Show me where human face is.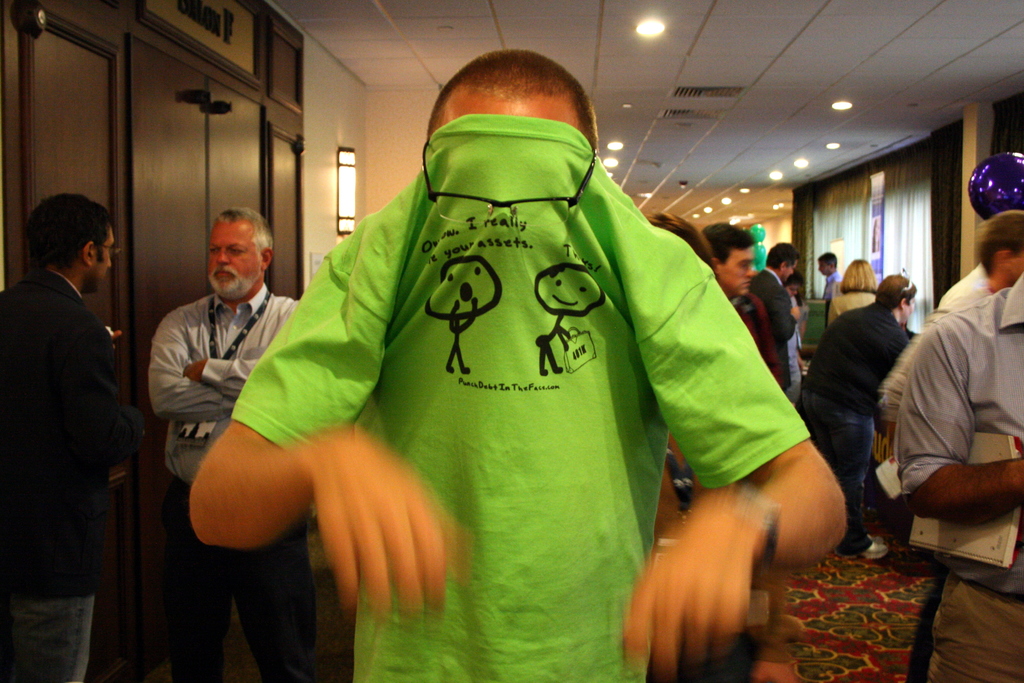
human face is at <box>1003,247,1023,284</box>.
